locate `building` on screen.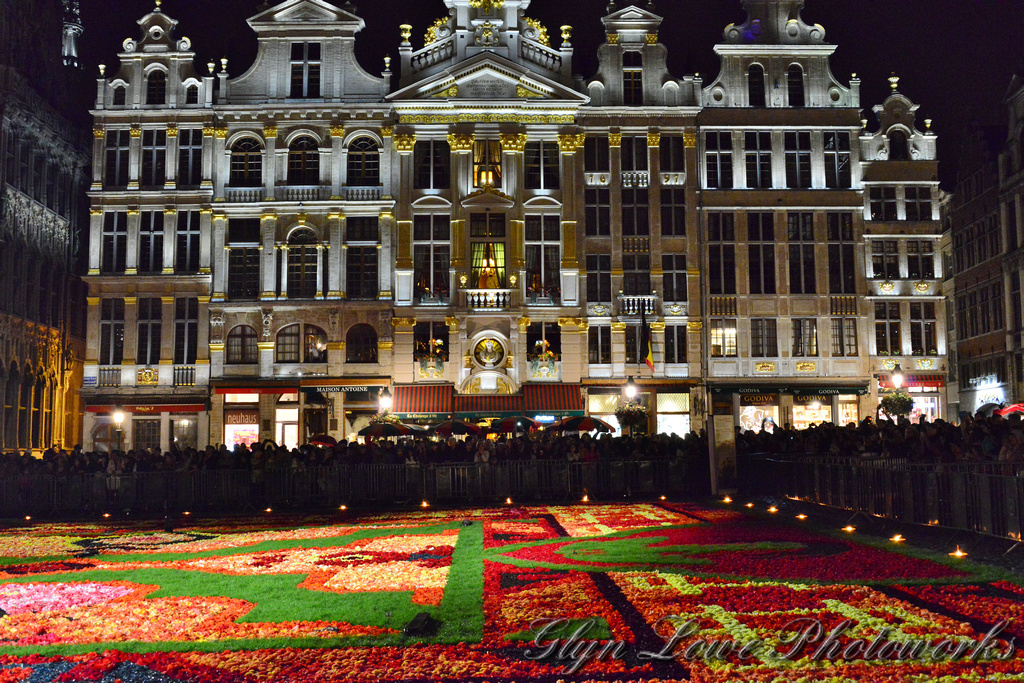
On screen at bbox=(936, 0, 1023, 443).
